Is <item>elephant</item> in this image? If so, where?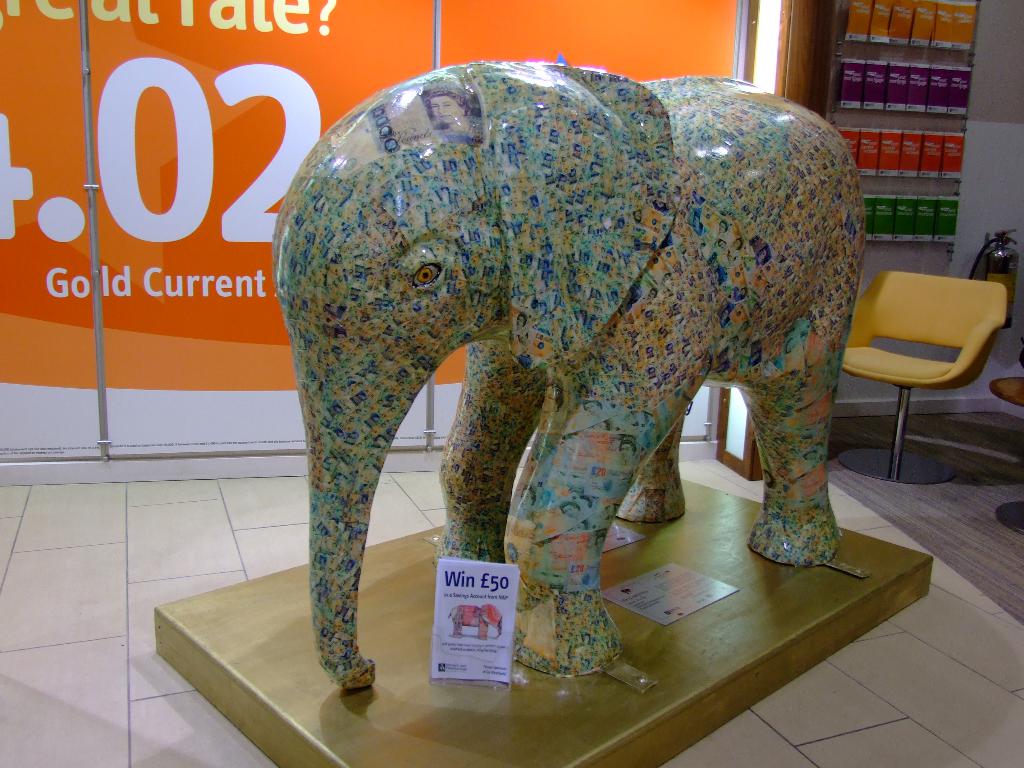
Yes, at [277,58,864,686].
